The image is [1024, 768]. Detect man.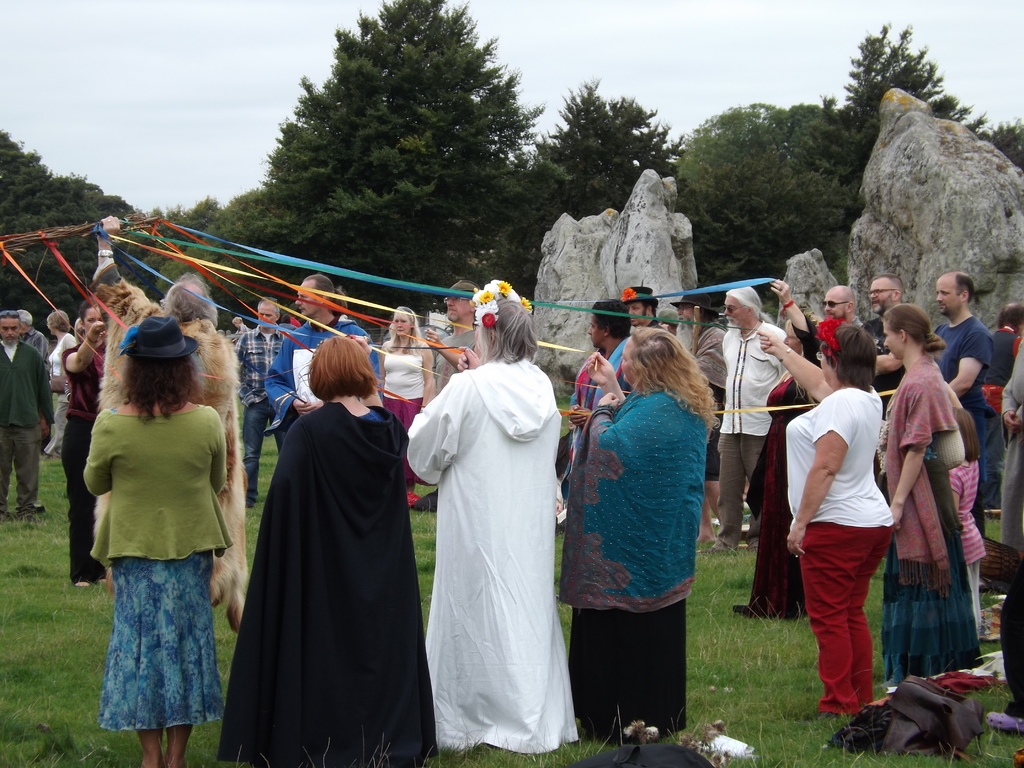
Detection: (x1=234, y1=300, x2=289, y2=508).
